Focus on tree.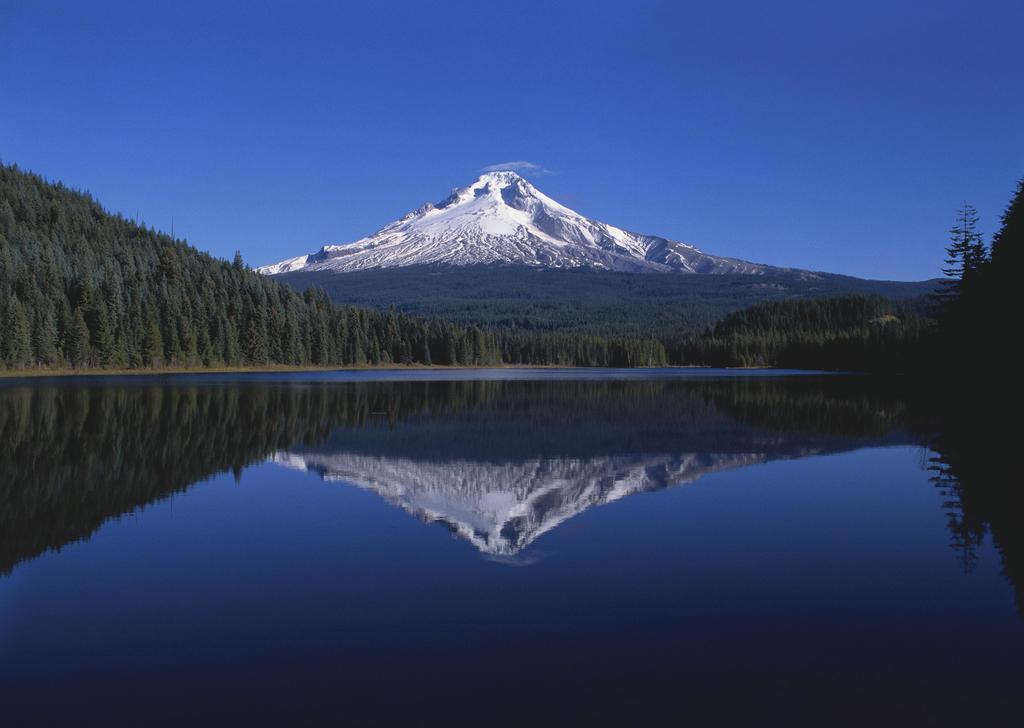
Focused at left=925, top=165, right=1008, bottom=393.
